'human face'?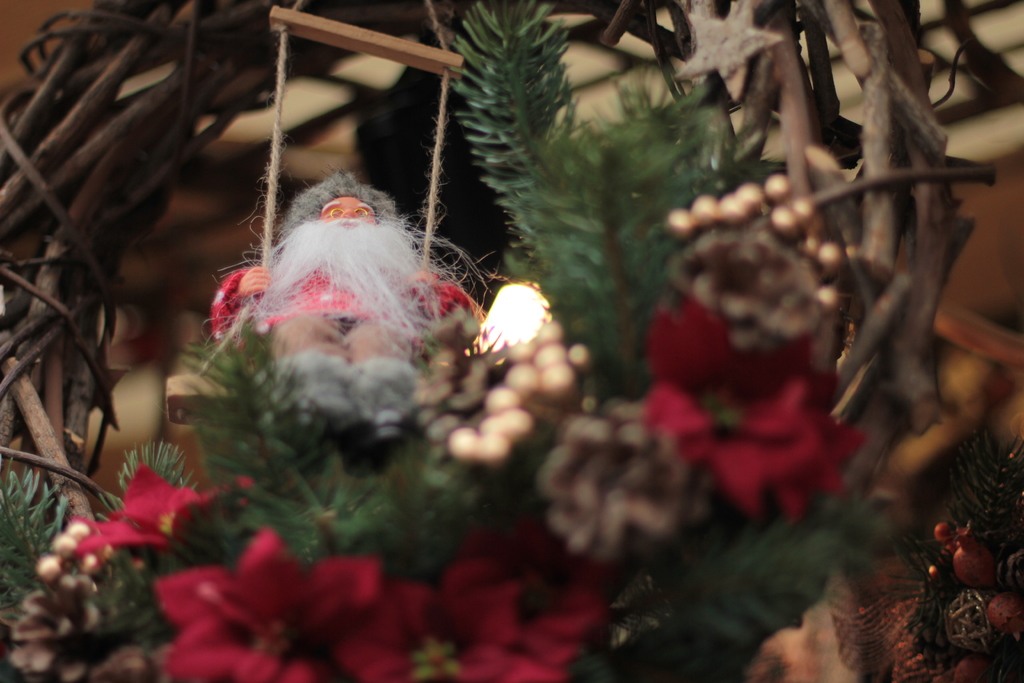
321 197 378 227
